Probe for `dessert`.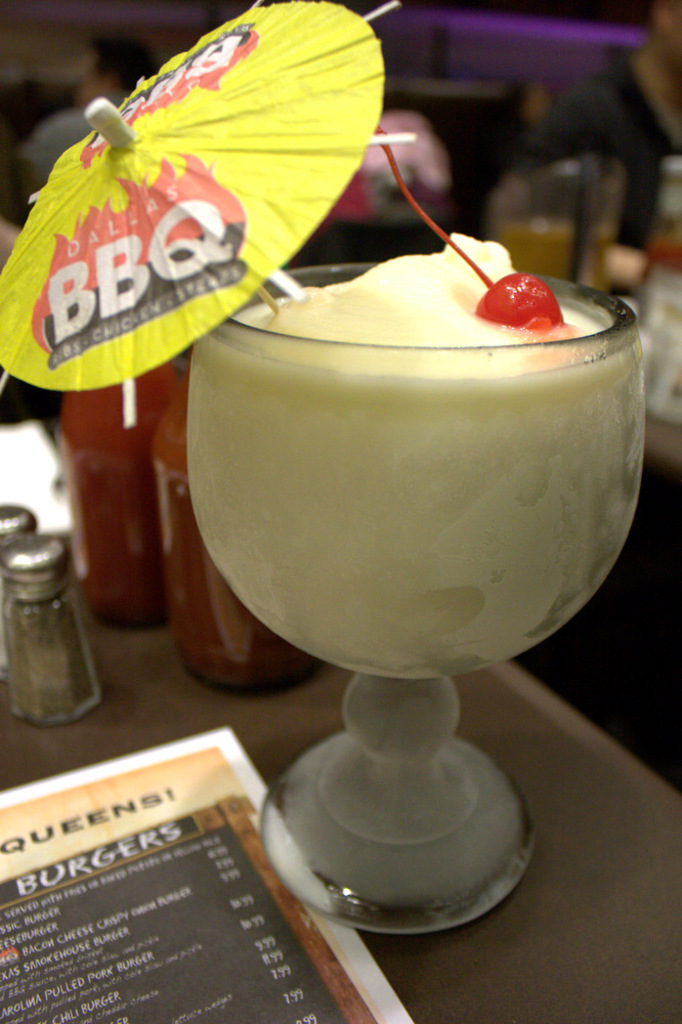
Probe result: <box>180,261,650,689</box>.
